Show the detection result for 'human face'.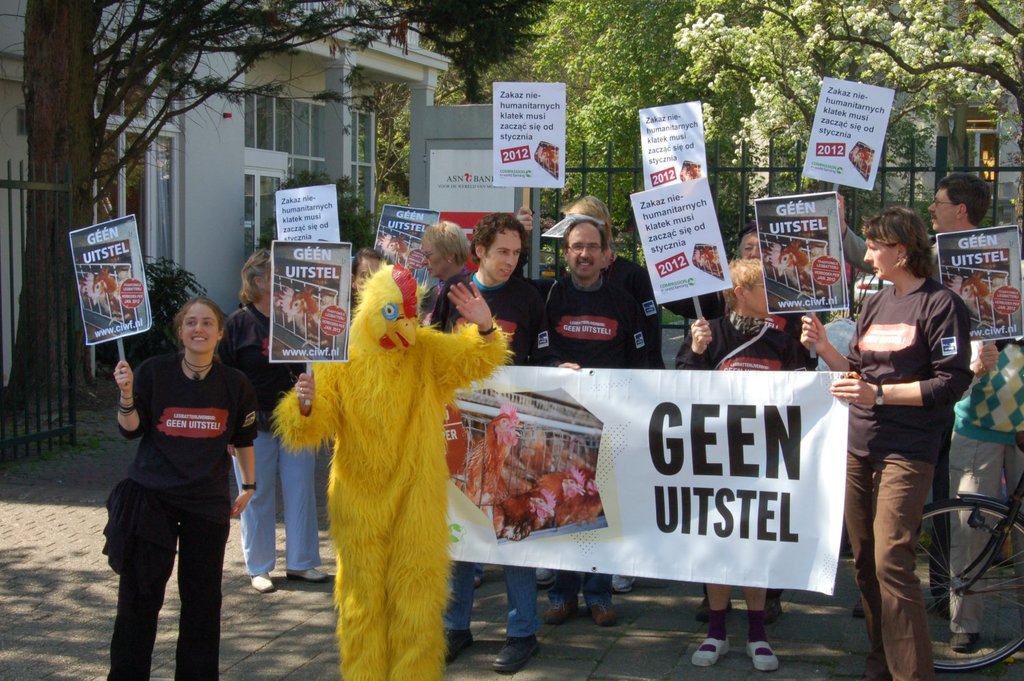
bbox=[476, 221, 519, 284].
